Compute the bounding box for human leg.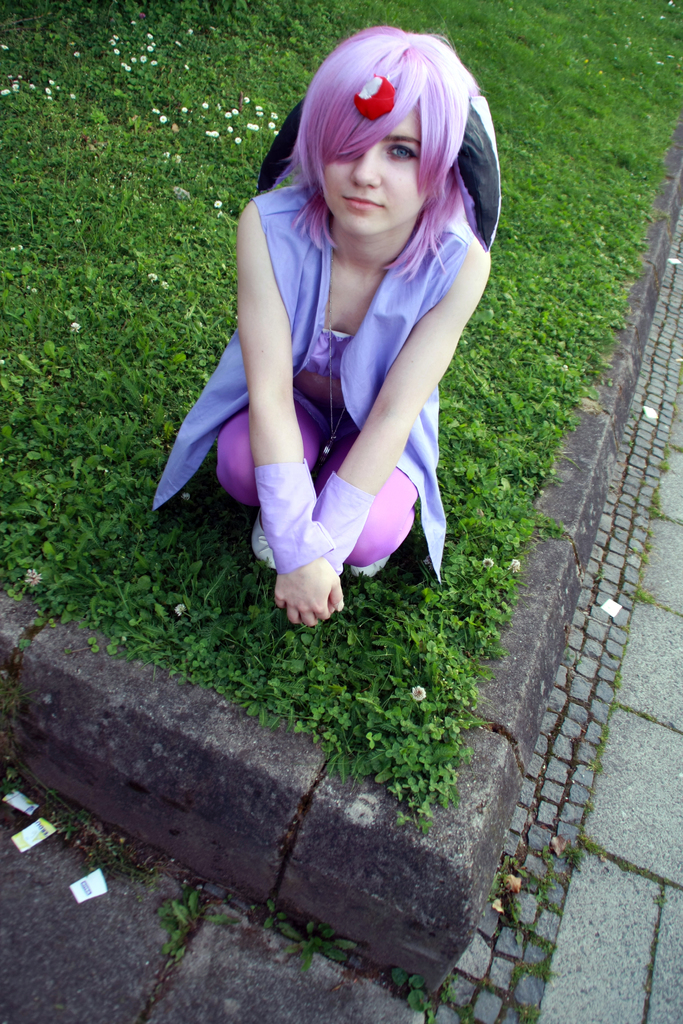
bbox(215, 407, 421, 580).
